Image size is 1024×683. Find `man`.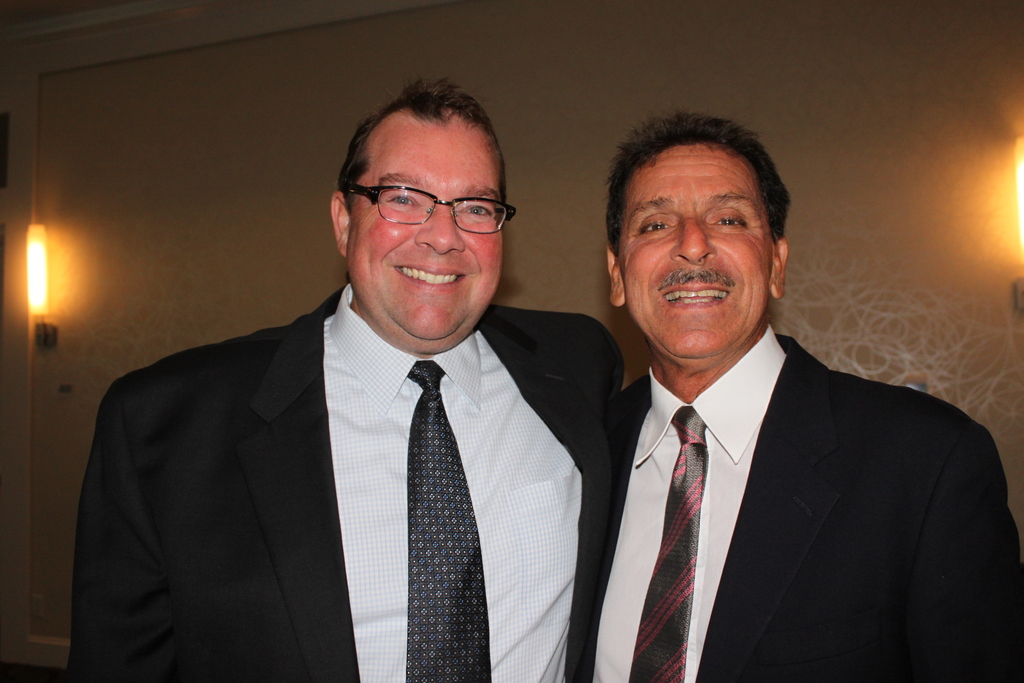
70,73,626,682.
